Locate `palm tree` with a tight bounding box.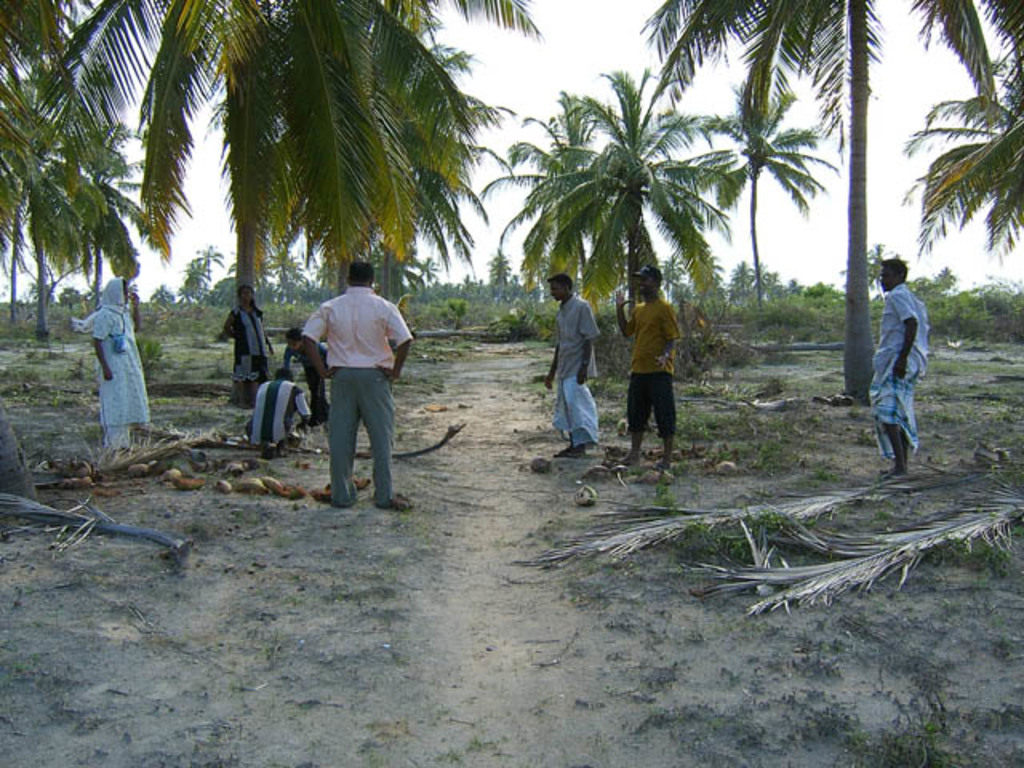
detection(915, 0, 1022, 216).
